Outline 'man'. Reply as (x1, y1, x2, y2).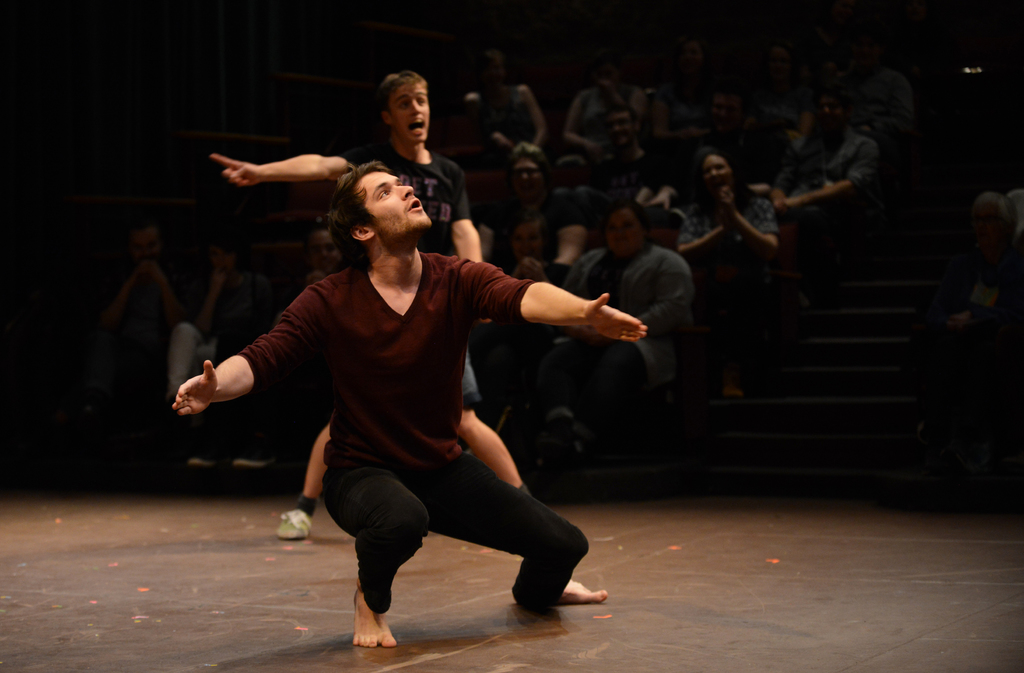
(207, 66, 539, 544).
